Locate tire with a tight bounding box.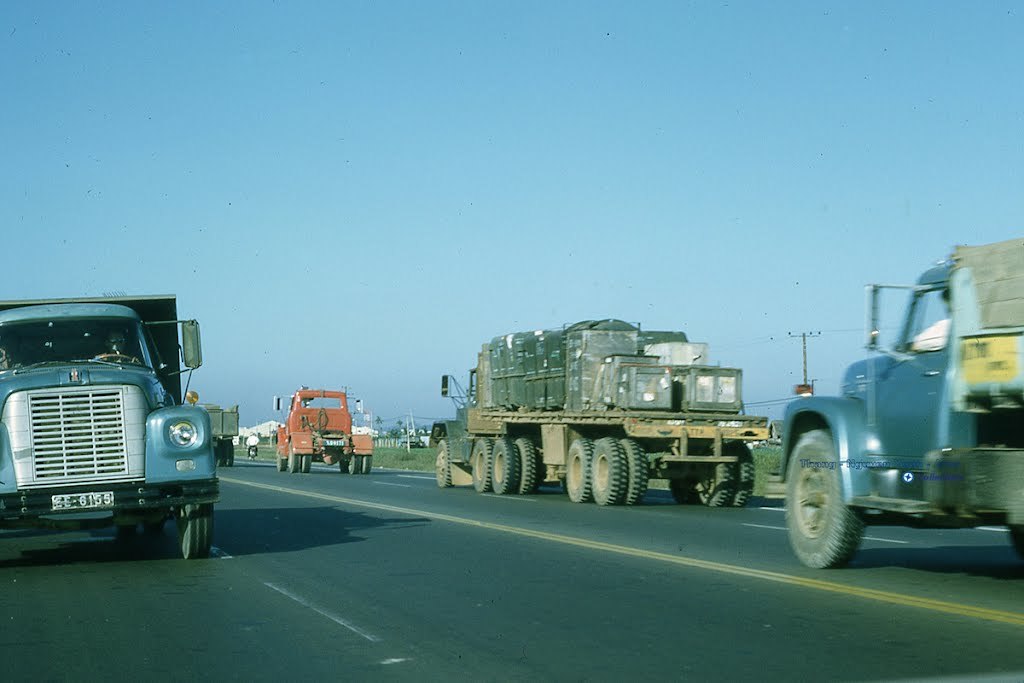
bbox=(133, 514, 164, 541).
